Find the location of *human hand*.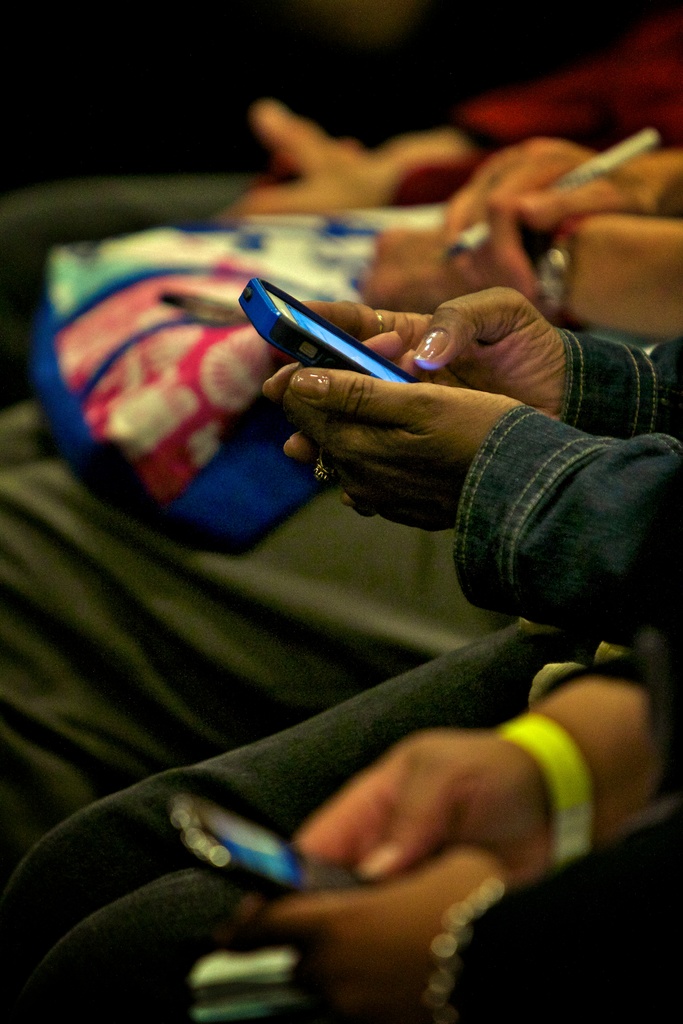
Location: {"left": 211, "top": 841, "right": 511, "bottom": 1023}.
